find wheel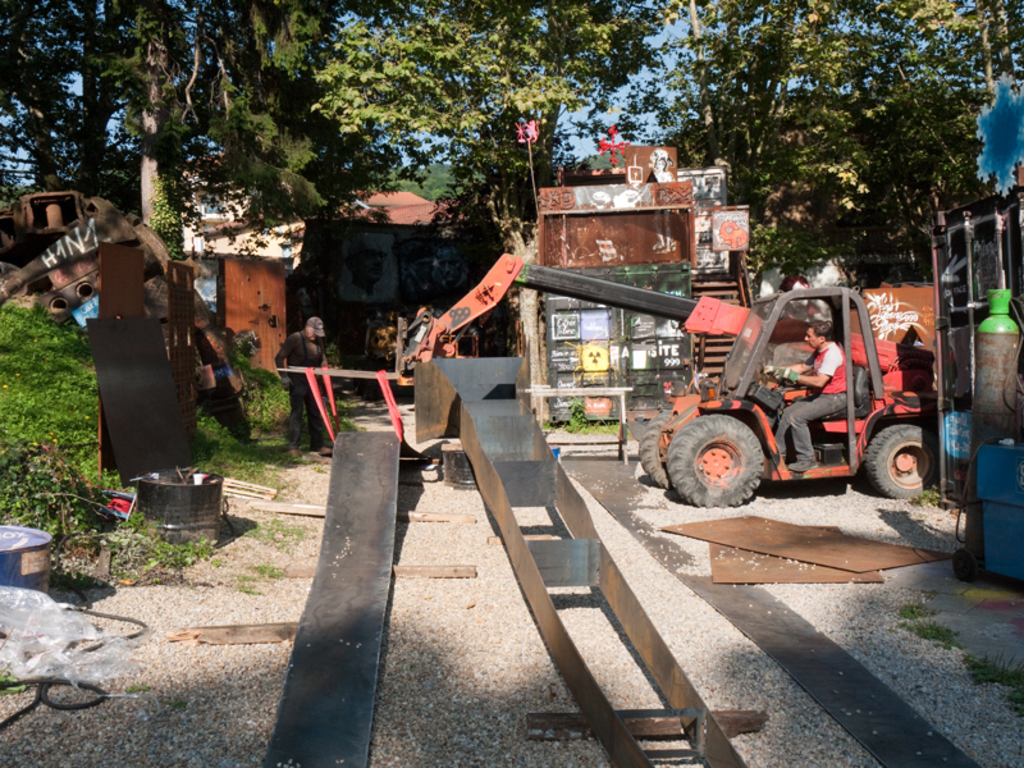
858,420,946,506
